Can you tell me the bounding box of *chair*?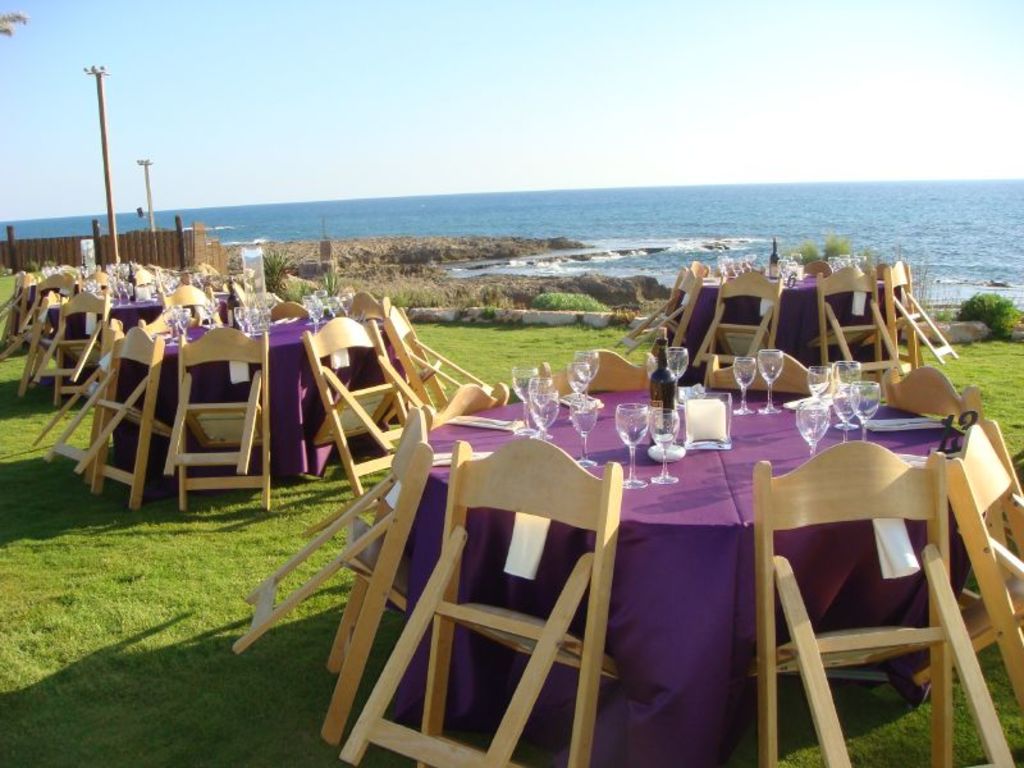
{"x1": 303, "y1": 380, "x2": 511, "y2": 544}.
